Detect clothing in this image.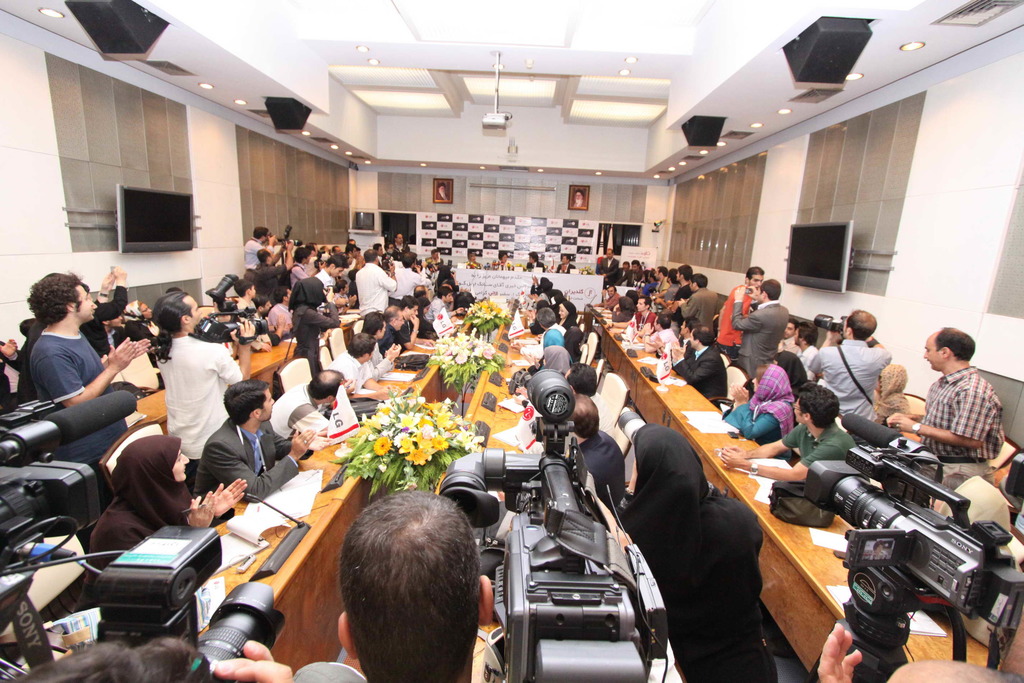
Detection: 519, 324, 565, 358.
